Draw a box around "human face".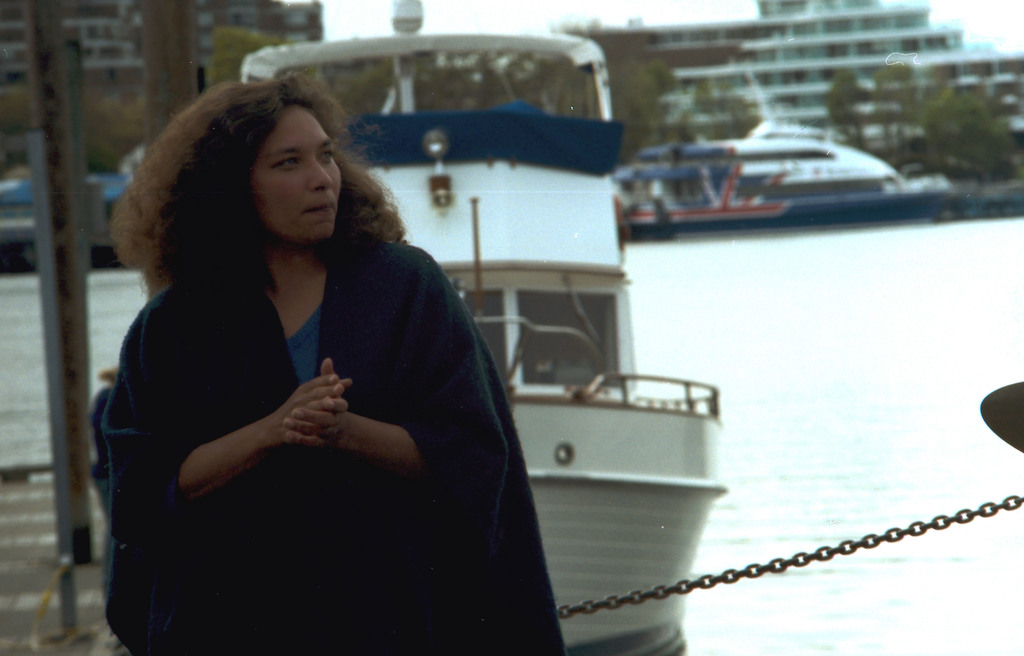
select_region(257, 102, 340, 237).
